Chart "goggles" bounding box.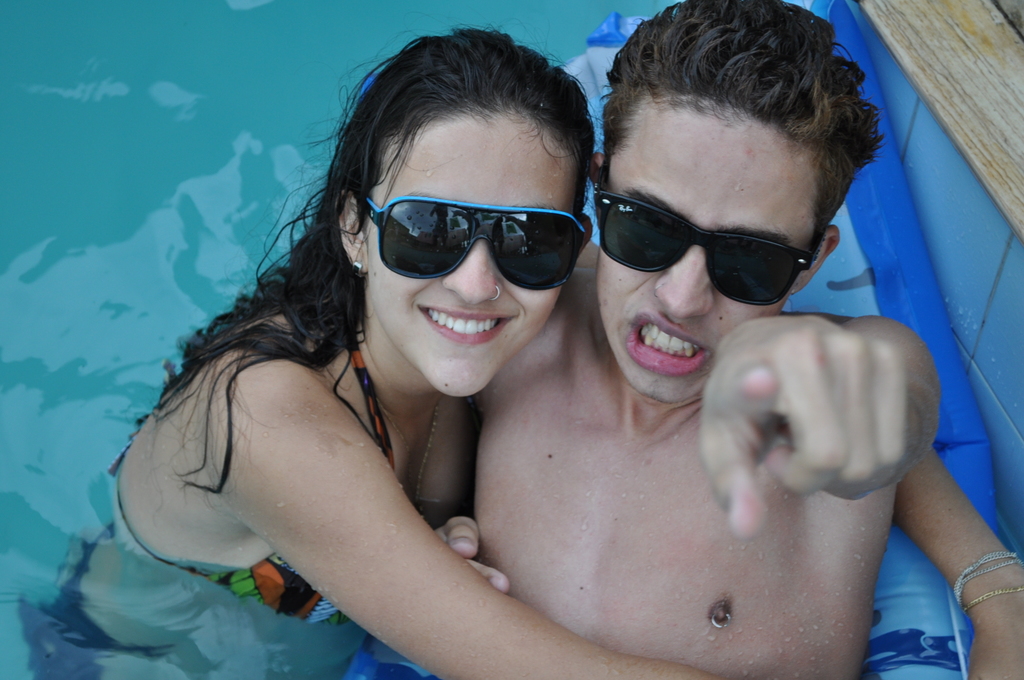
Charted: rect(362, 198, 591, 291).
